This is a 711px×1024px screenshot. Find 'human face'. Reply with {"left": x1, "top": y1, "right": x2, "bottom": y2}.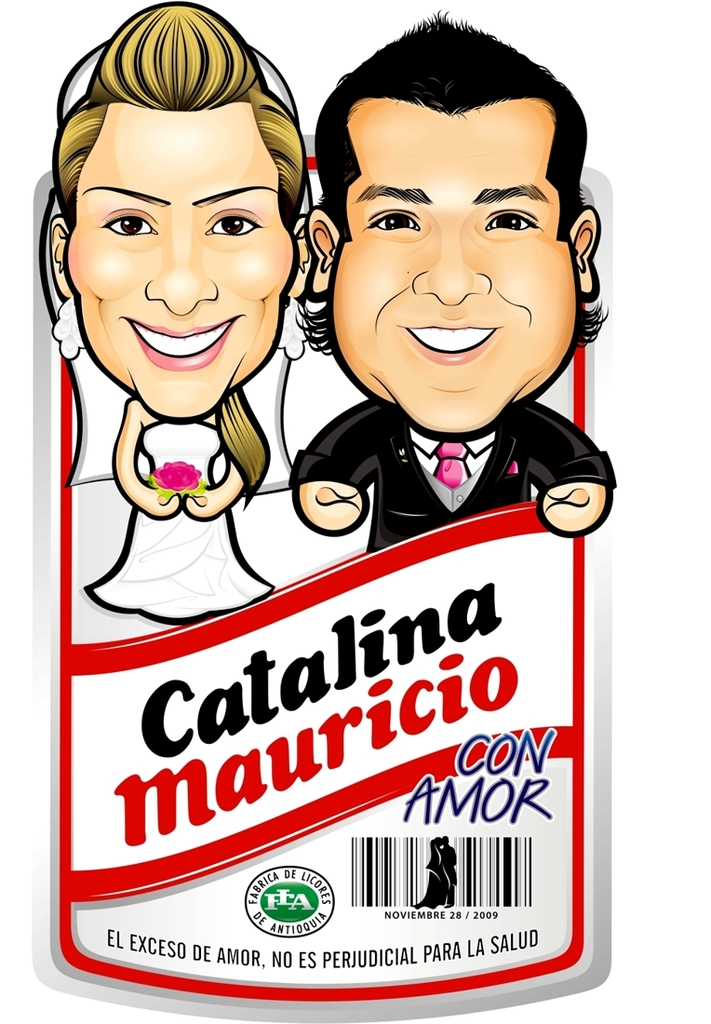
{"left": 329, "top": 98, "right": 572, "bottom": 433}.
